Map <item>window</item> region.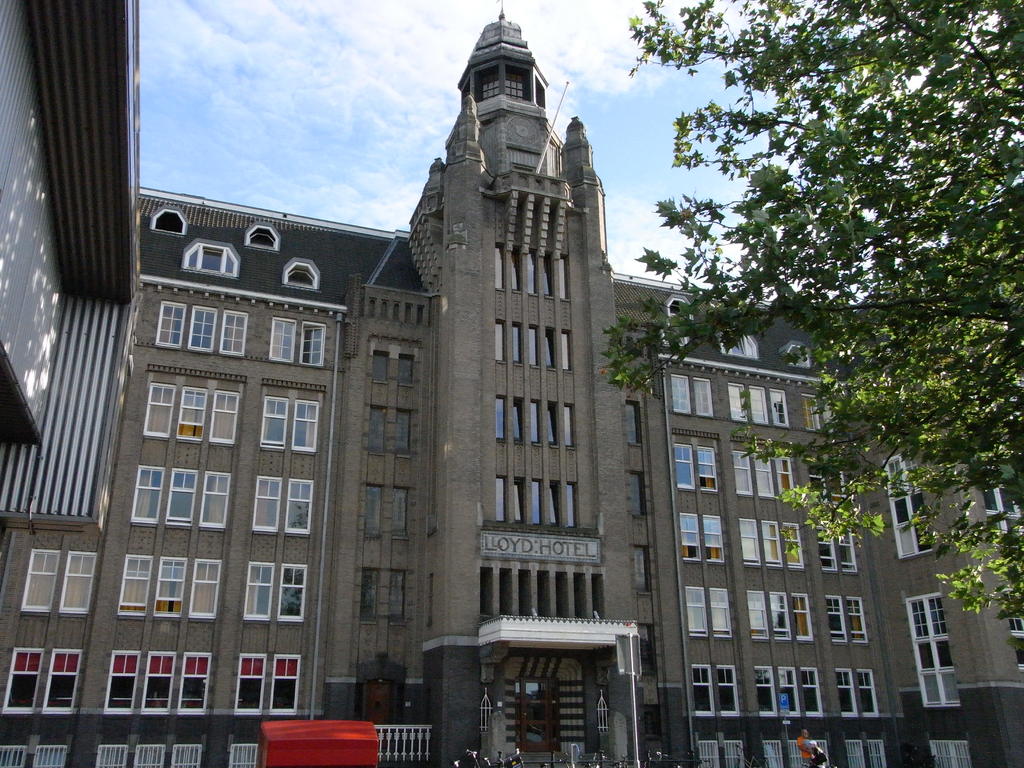
Mapped to (710,589,731,637).
